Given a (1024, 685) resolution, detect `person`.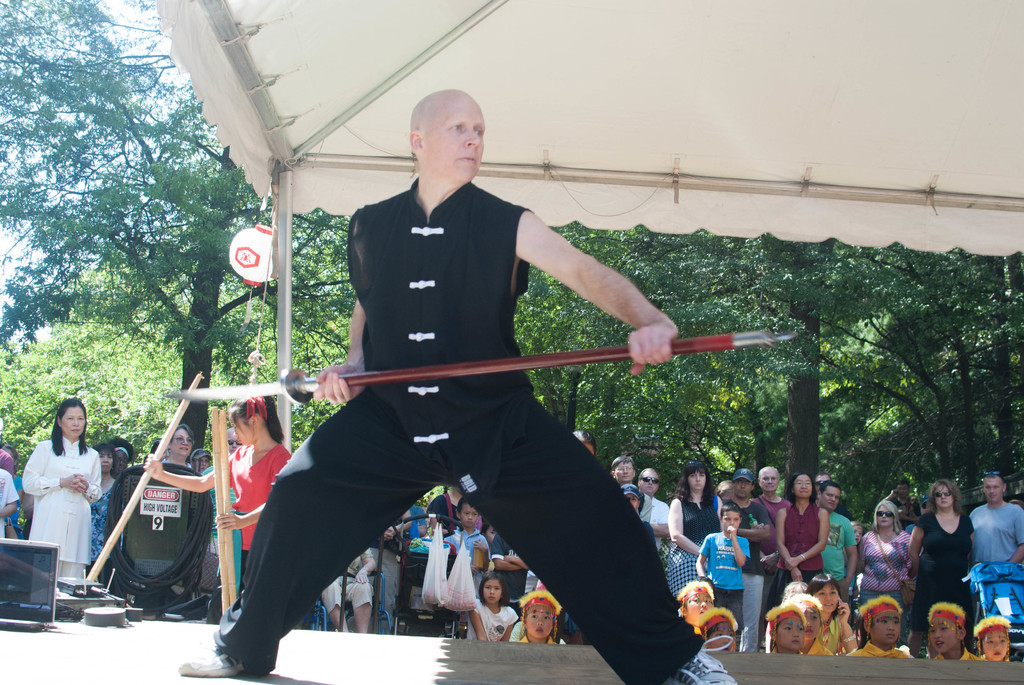
Rect(140, 389, 301, 560).
